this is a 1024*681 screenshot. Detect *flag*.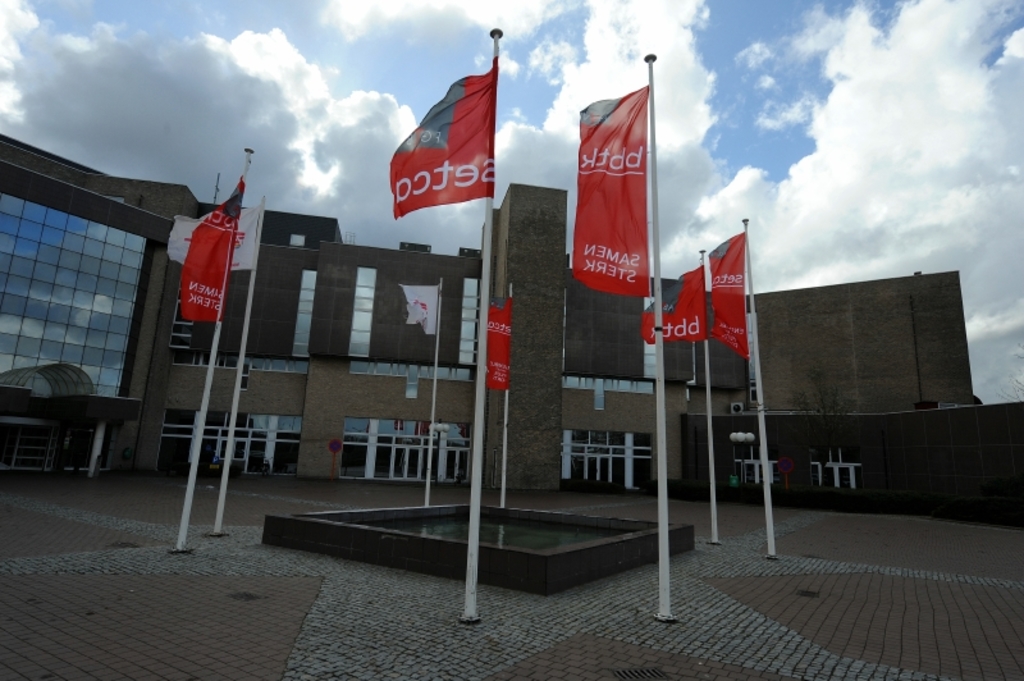
{"left": 675, "top": 212, "right": 771, "bottom": 392}.
